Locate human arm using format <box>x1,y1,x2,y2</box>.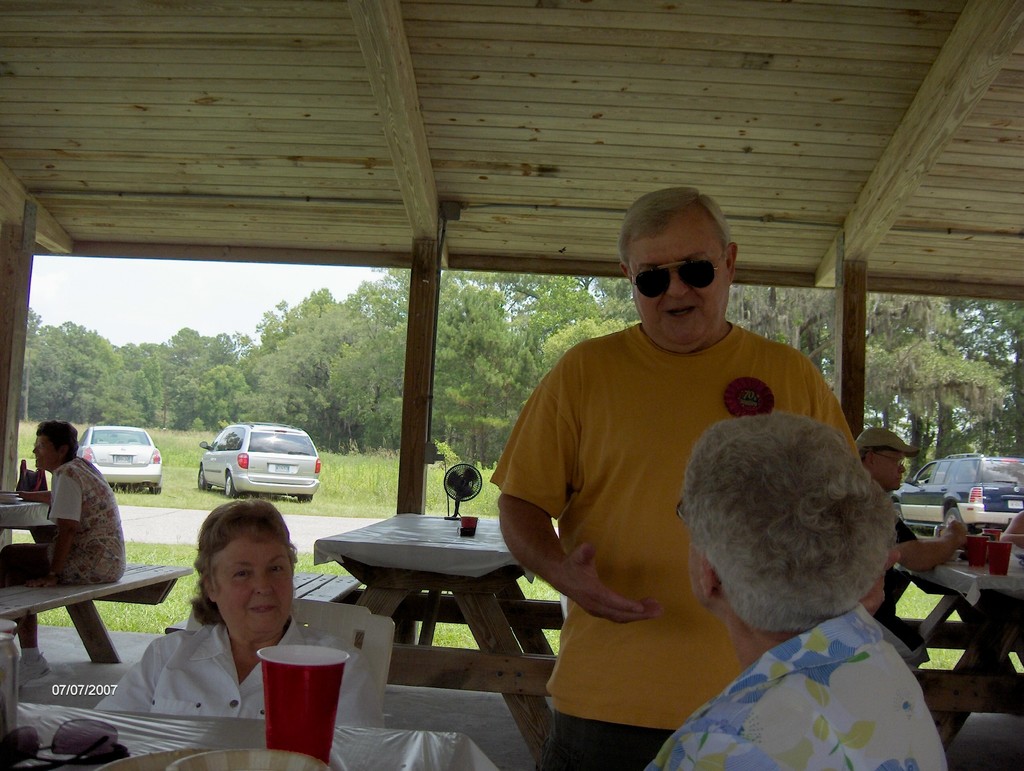
<box>495,357,664,621</box>.
